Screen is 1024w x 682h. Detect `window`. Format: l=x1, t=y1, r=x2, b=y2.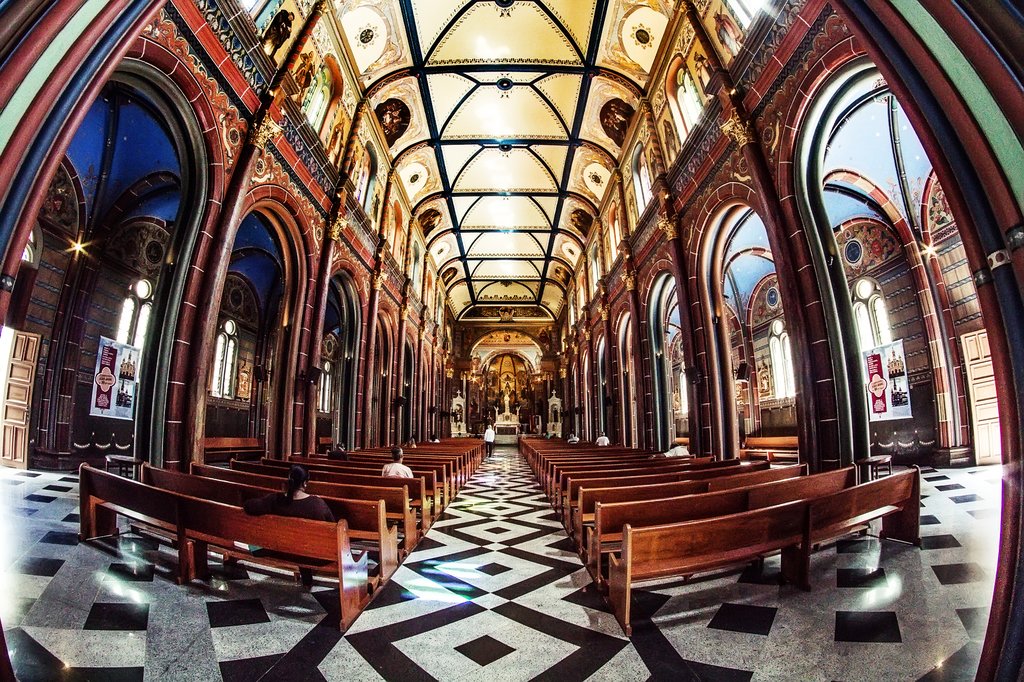
l=847, t=275, r=893, b=342.
